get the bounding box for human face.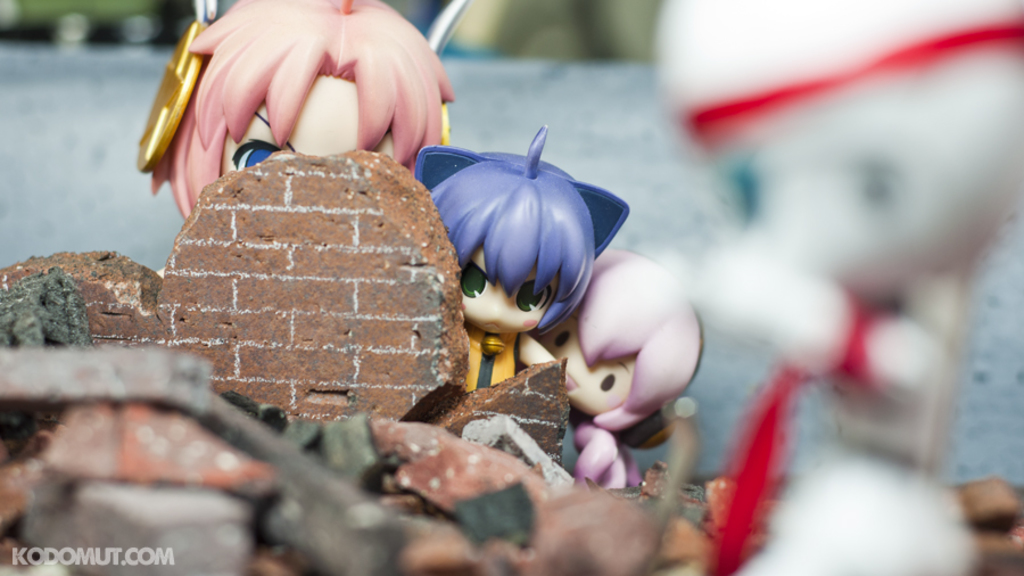
left=457, top=250, right=556, bottom=337.
